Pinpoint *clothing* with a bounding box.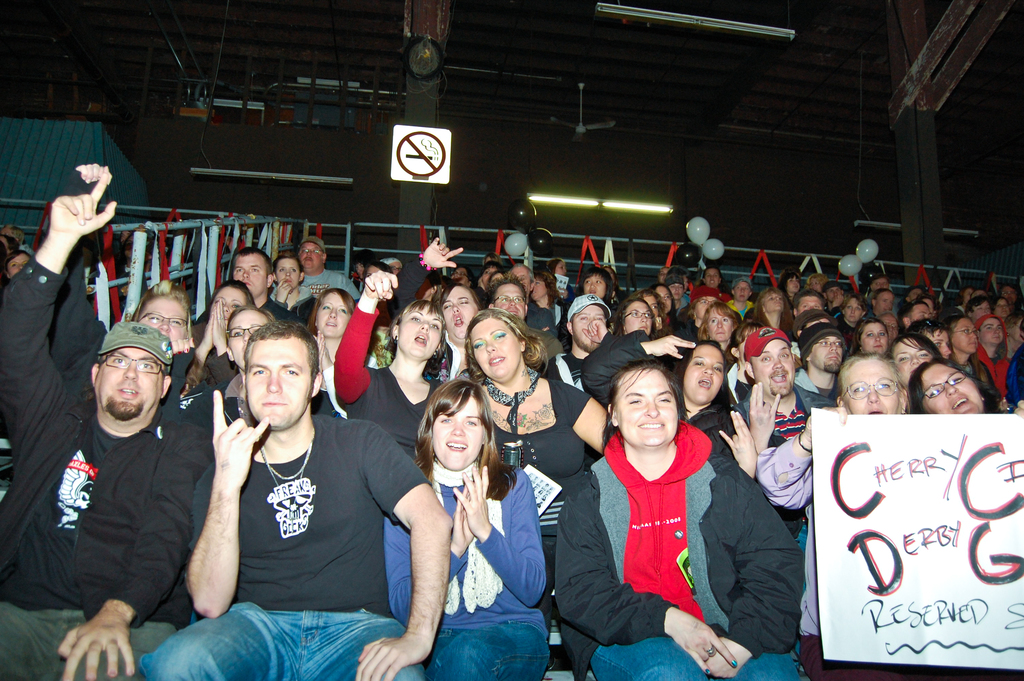
l=0, t=254, r=191, b=680.
